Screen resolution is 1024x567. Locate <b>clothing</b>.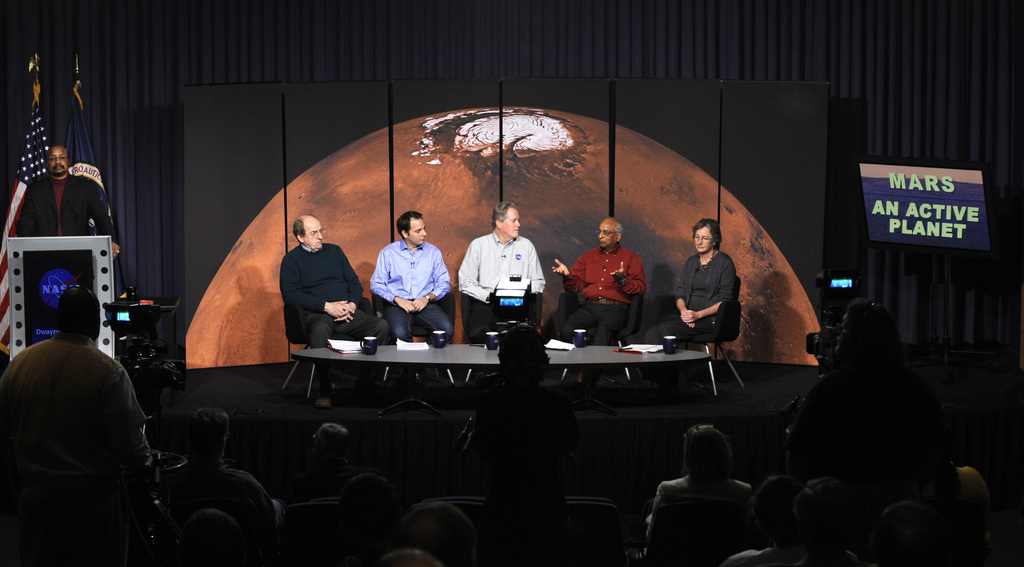
186 457 274 525.
